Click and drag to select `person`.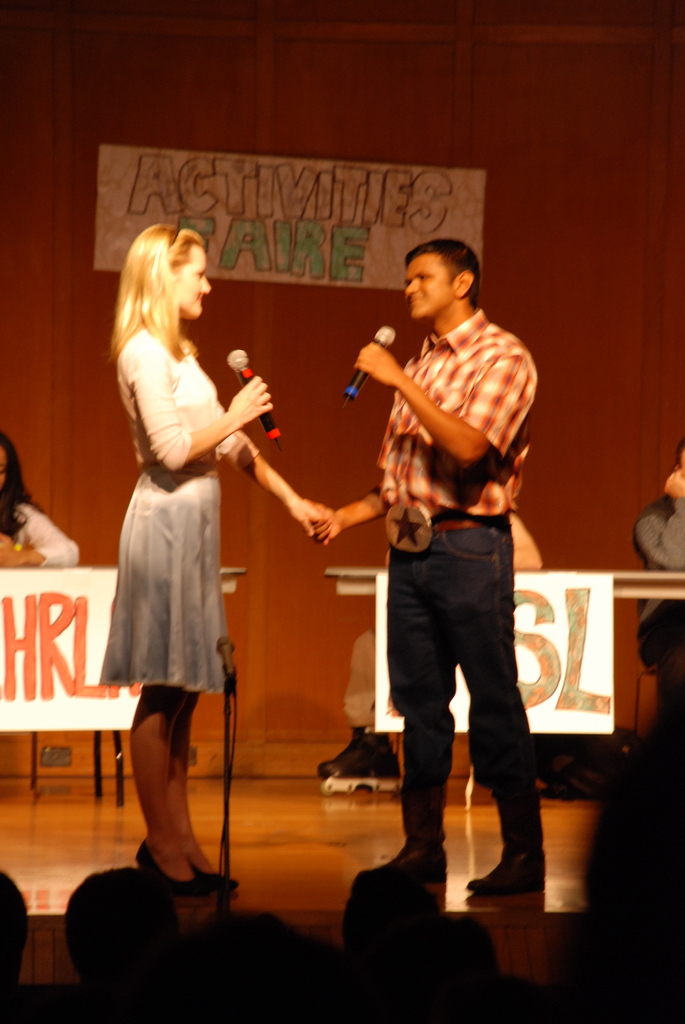
Selection: pyautogui.locateOnScreen(0, 872, 29, 1005).
